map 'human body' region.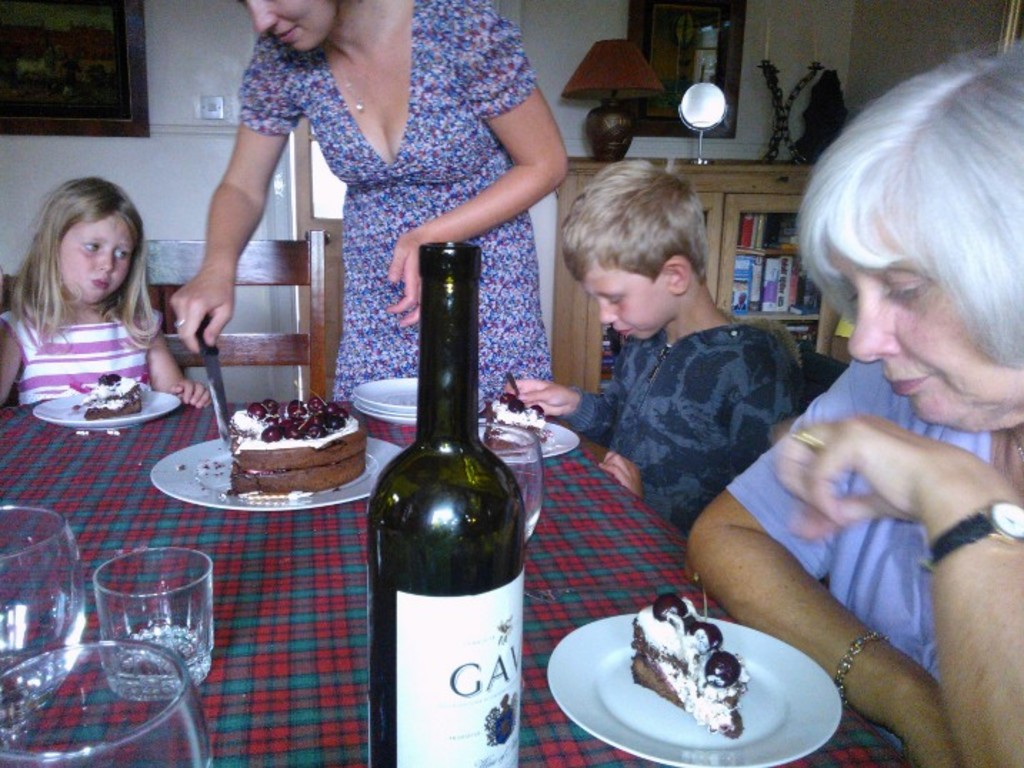
Mapped to l=0, t=293, r=231, b=403.
